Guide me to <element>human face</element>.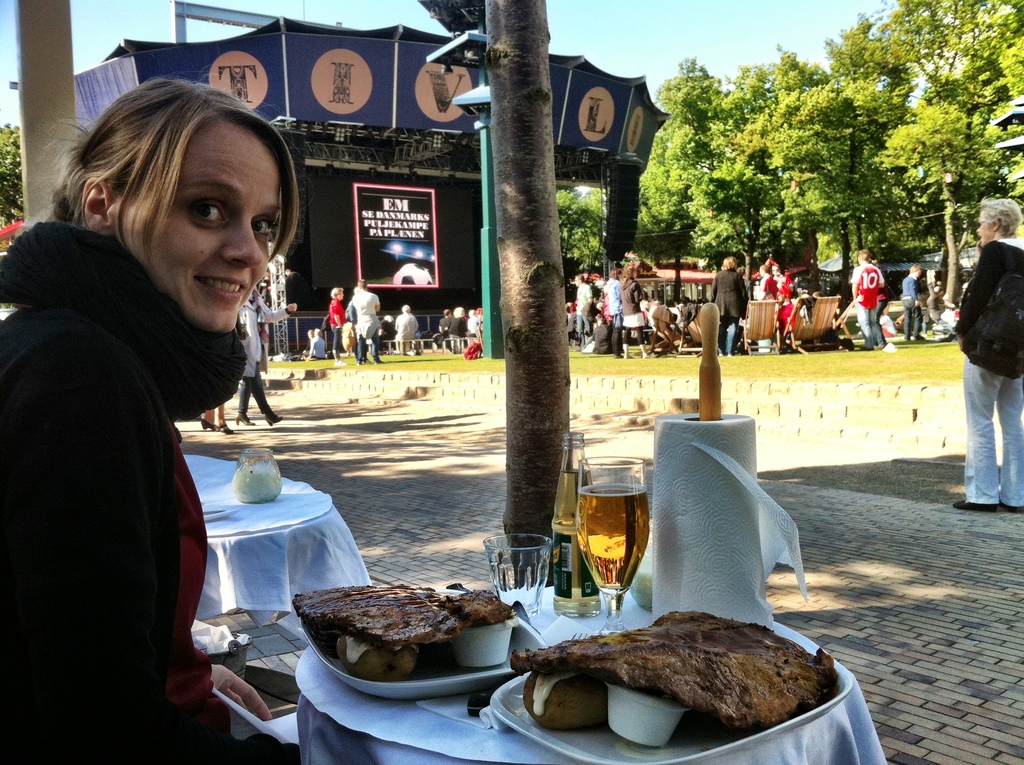
Guidance: {"left": 305, "top": 330, "right": 314, "bottom": 341}.
